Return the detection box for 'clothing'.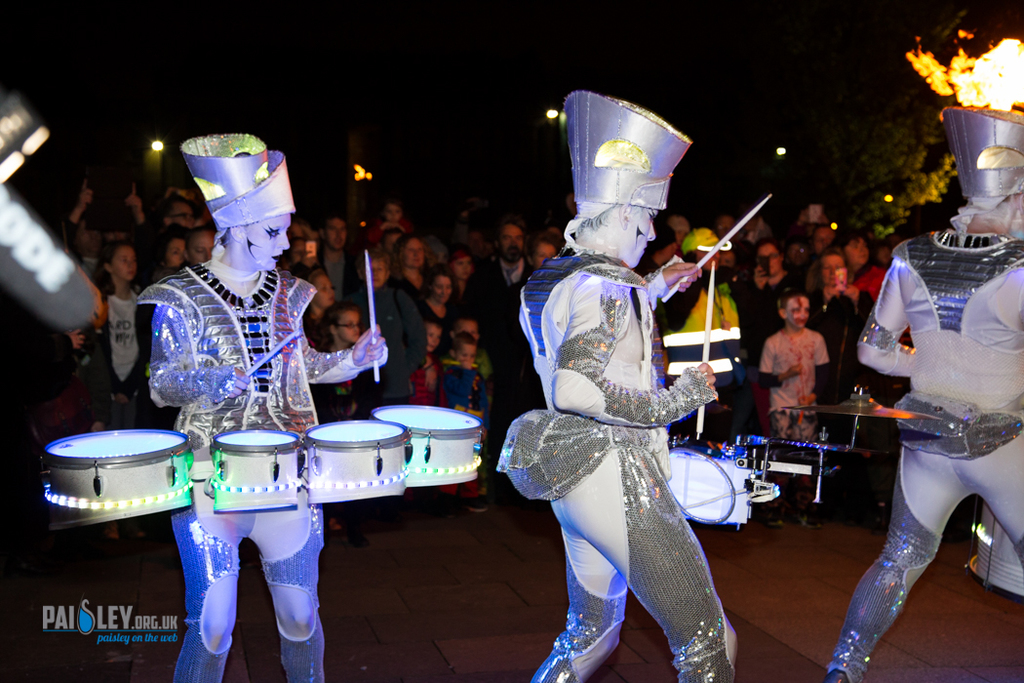
box=[399, 265, 417, 301].
